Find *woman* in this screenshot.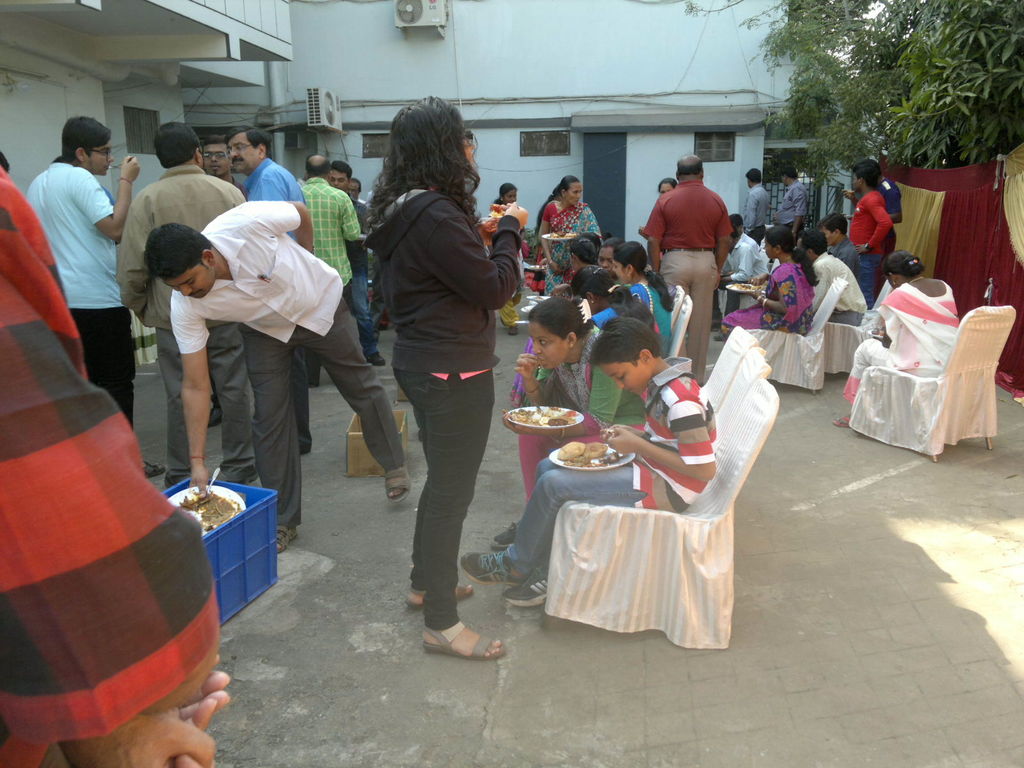
The bounding box for *woman* is 836, 250, 957, 425.
